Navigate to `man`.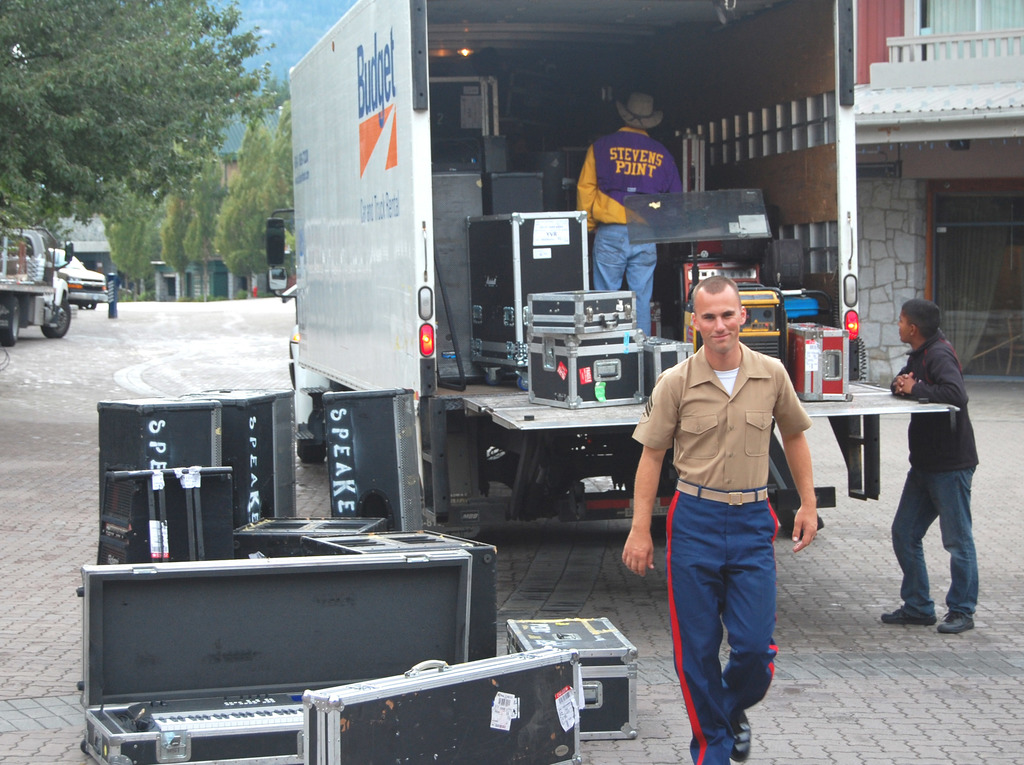
Navigation target: <region>648, 265, 808, 764</region>.
